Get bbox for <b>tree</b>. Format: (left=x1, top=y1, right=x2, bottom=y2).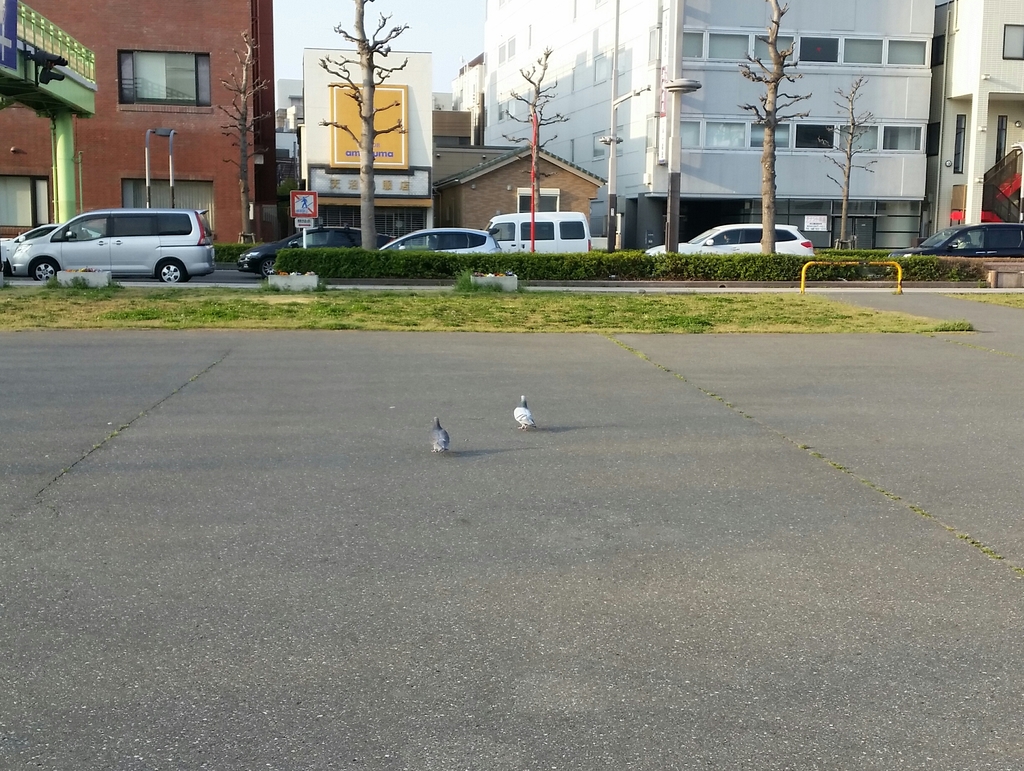
(left=501, top=48, right=574, bottom=257).
